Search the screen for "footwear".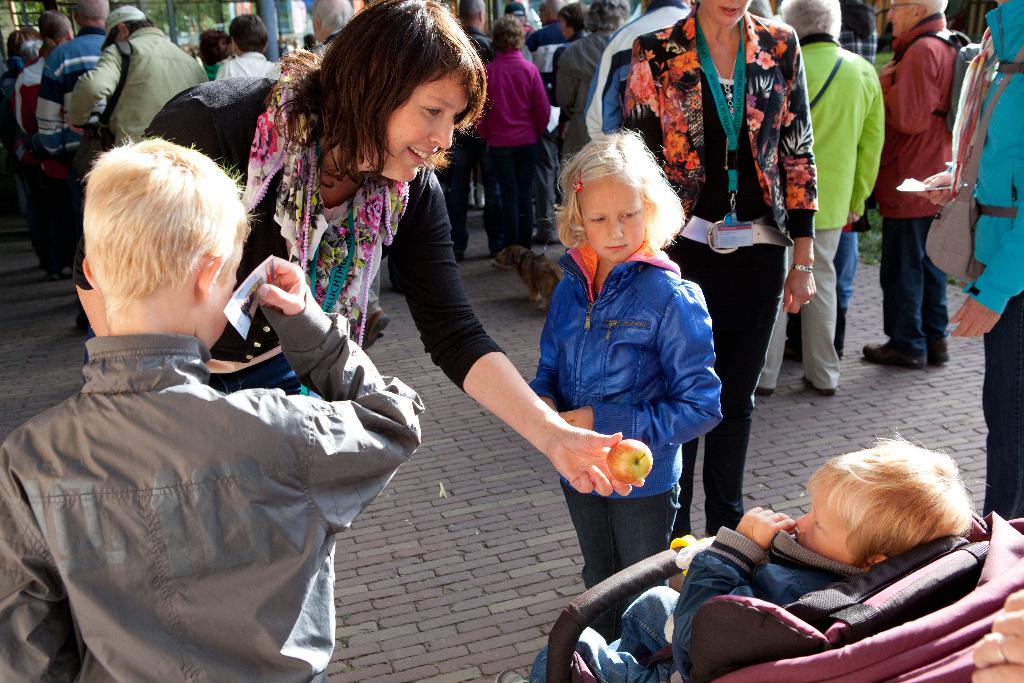
Found at 467:204:484:210.
